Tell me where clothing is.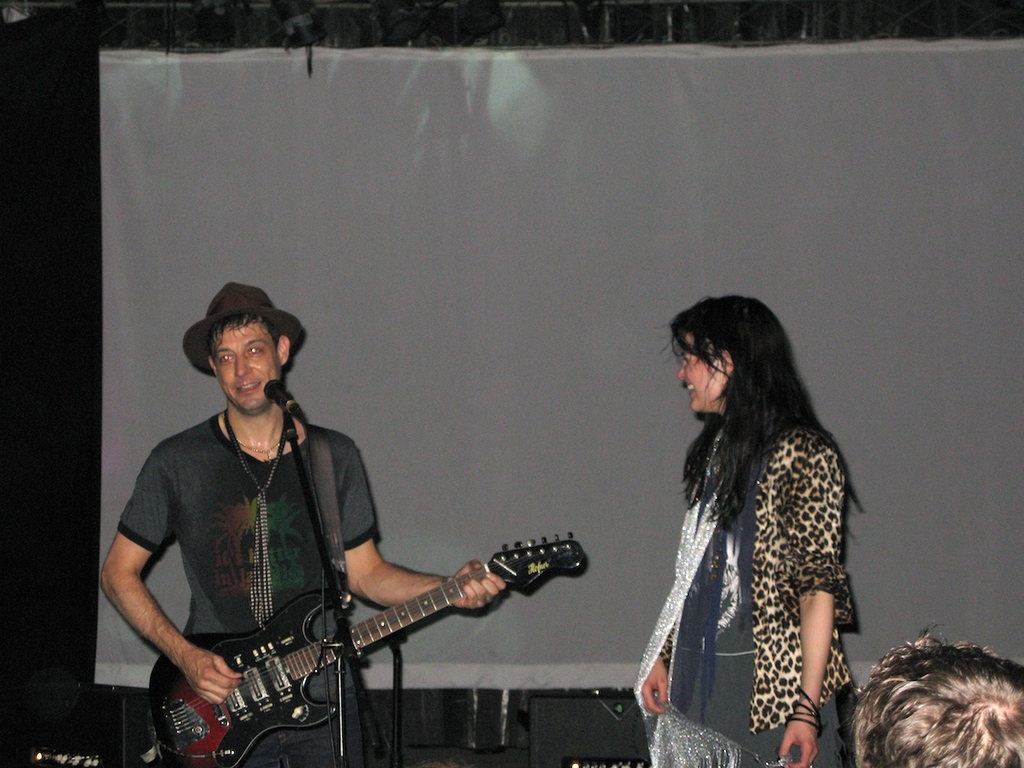
clothing is at box(653, 428, 858, 767).
